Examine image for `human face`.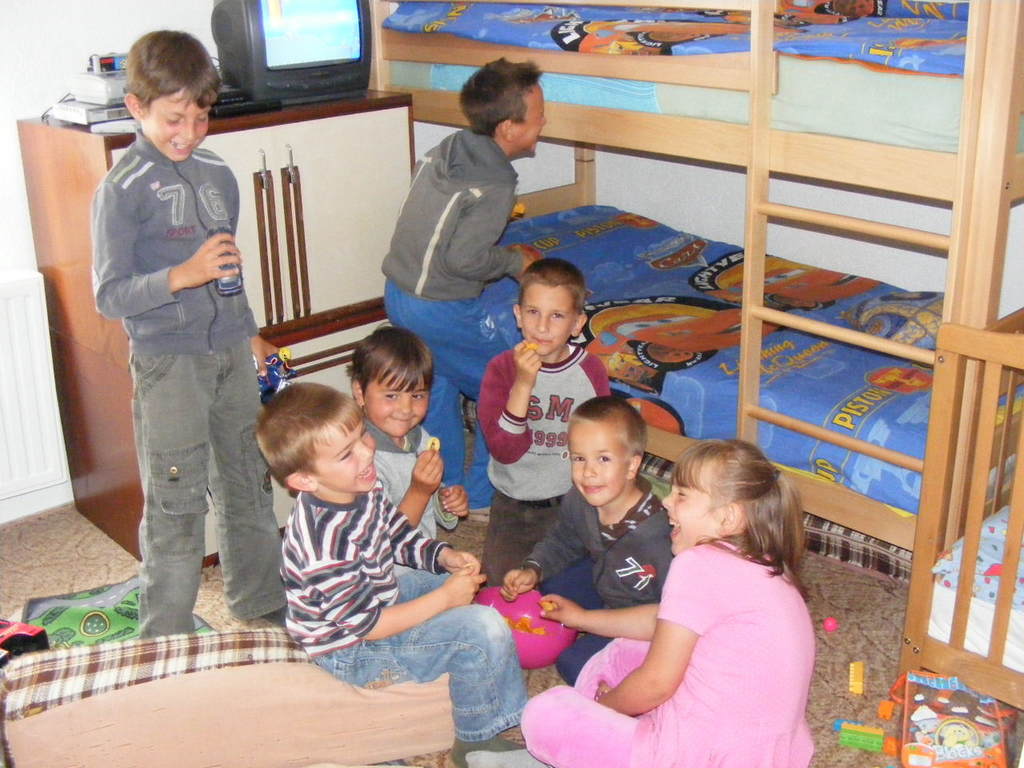
Examination result: <region>519, 286, 577, 357</region>.
